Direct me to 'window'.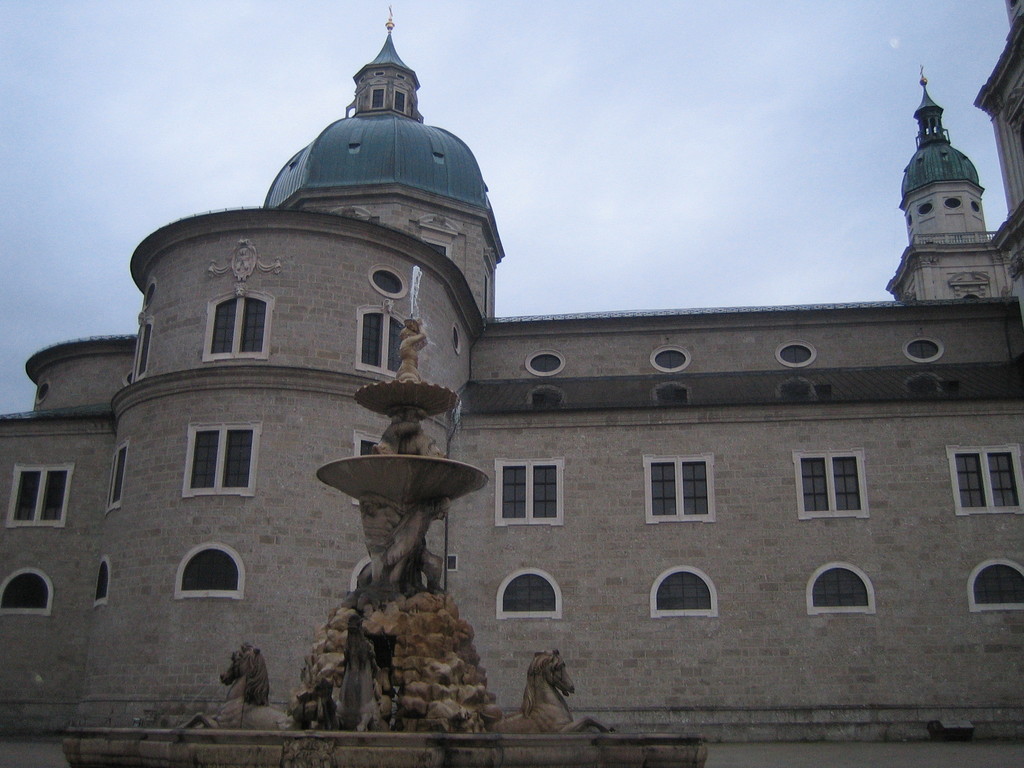
Direction: box=[167, 424, 243, 513].
